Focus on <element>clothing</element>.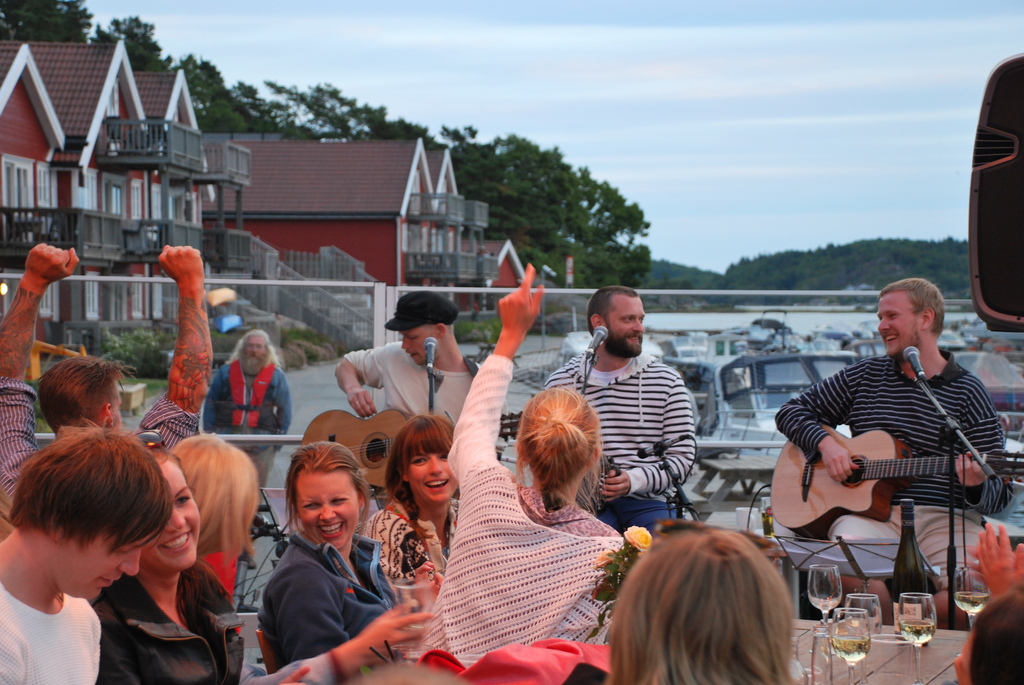
Focused at bbox(545, 340, 695, 531).
